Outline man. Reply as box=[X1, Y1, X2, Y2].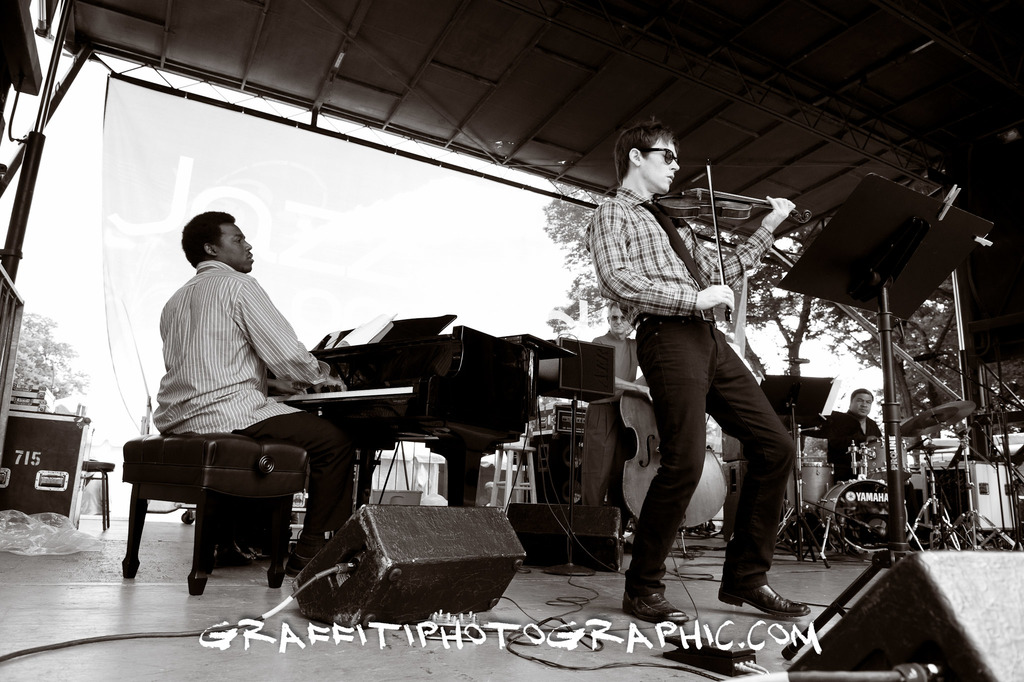
box=[591, 304, 644, 380].
